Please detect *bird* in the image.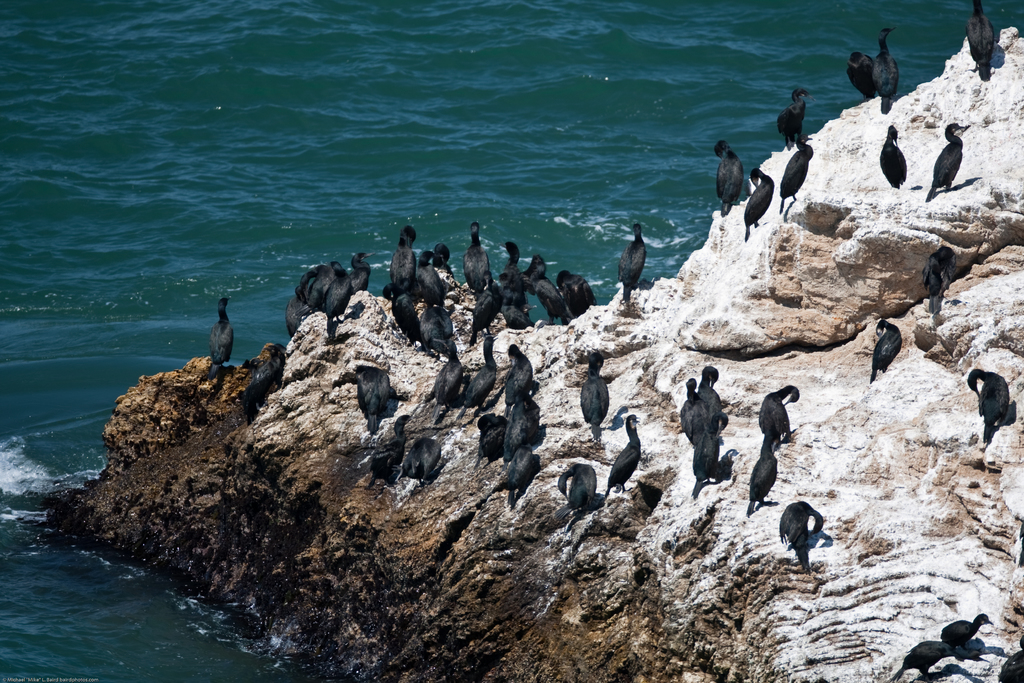
299:259:346:309.
